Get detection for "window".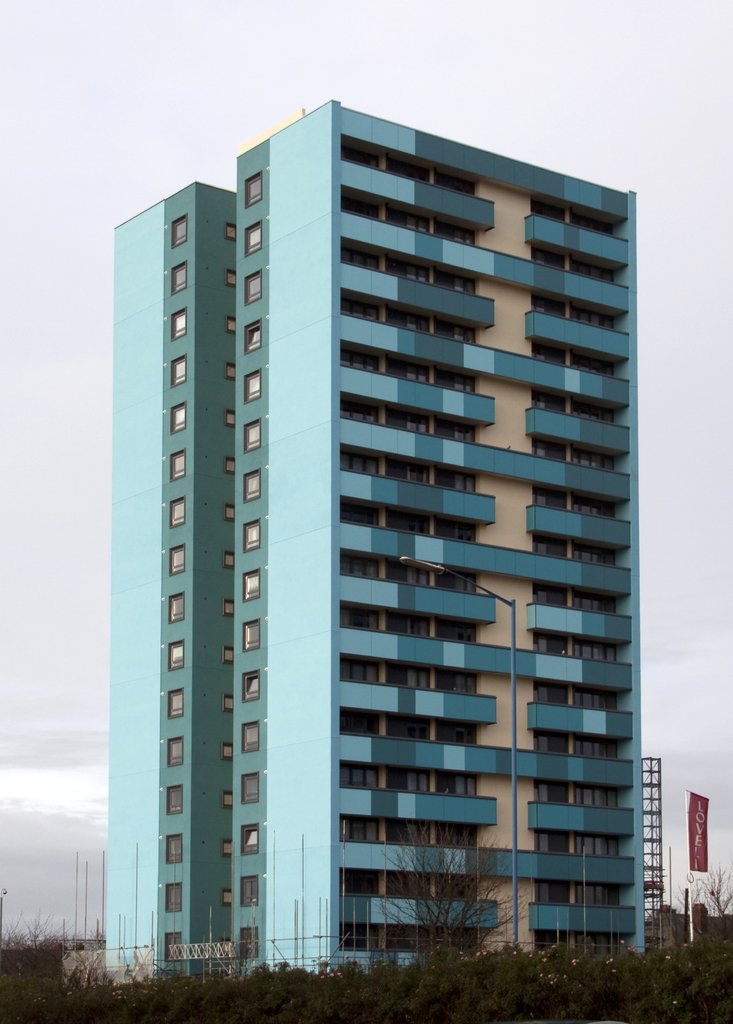
Detection: 344:294:382:320.
